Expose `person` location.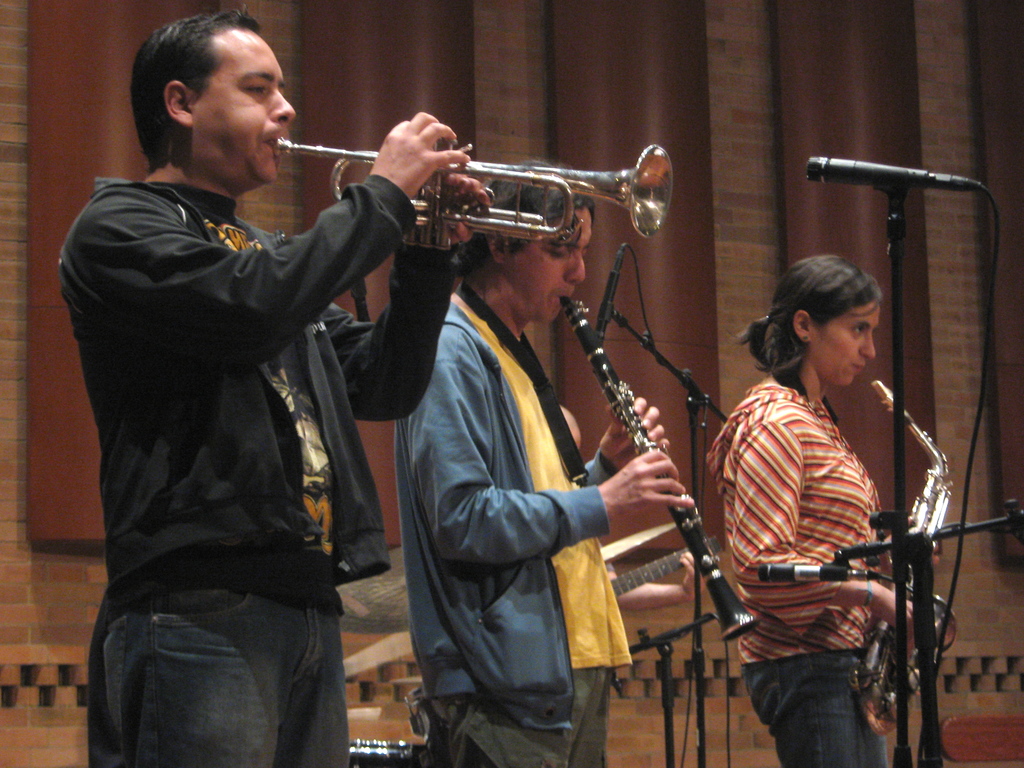
Exposed at left=54, top=0, right=490, bottom=767.
